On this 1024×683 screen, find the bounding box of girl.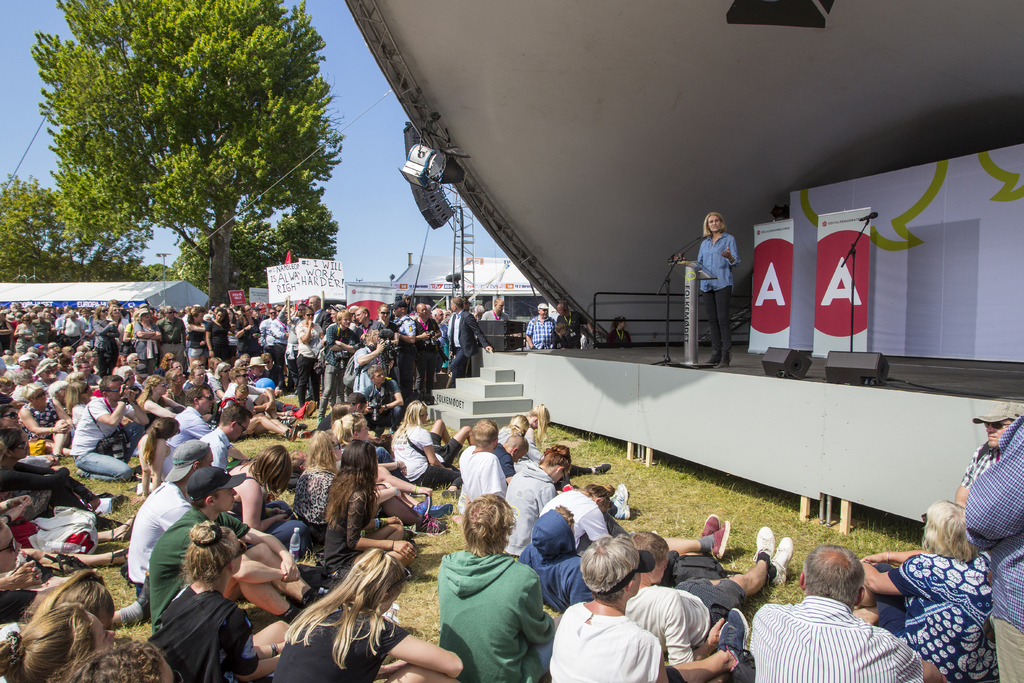
Bounding box: pyautogui.locateOnScreen(0, 605, 109, 682).
